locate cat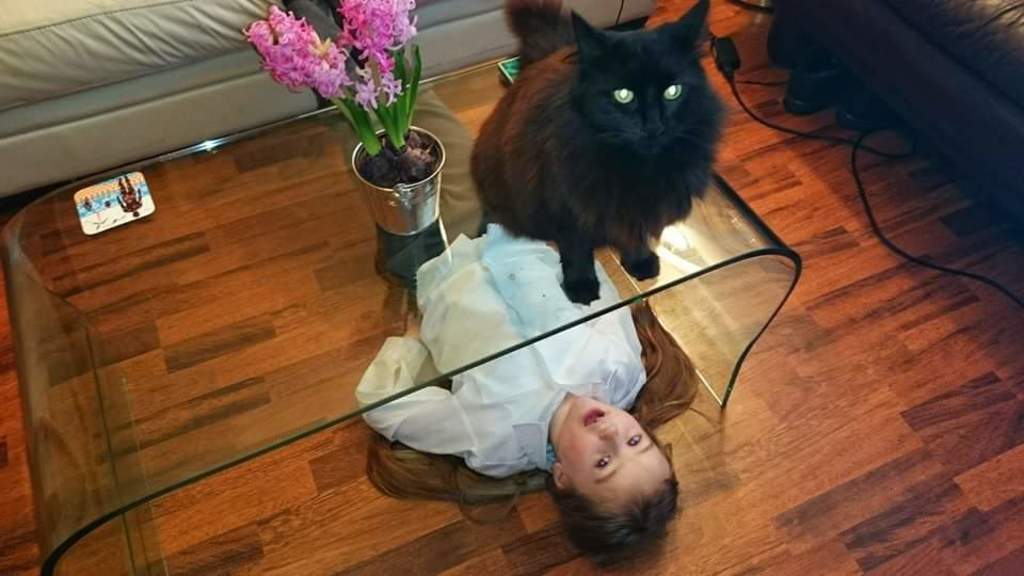
BBox(461, 0, 738, 309)
